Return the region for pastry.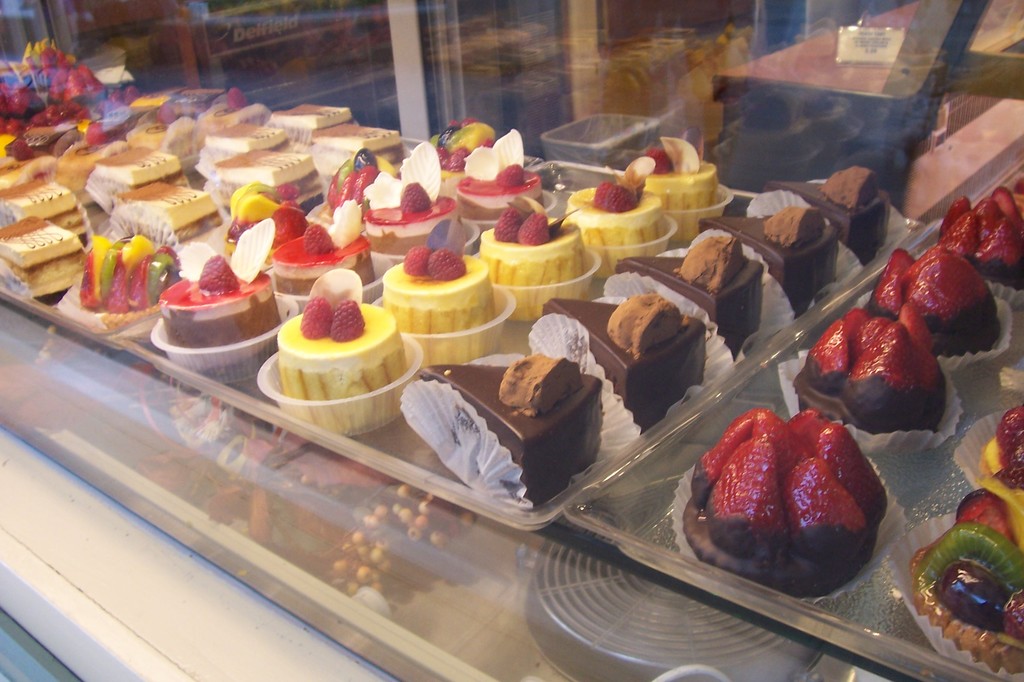
crop(367, 143, 448, 266).
